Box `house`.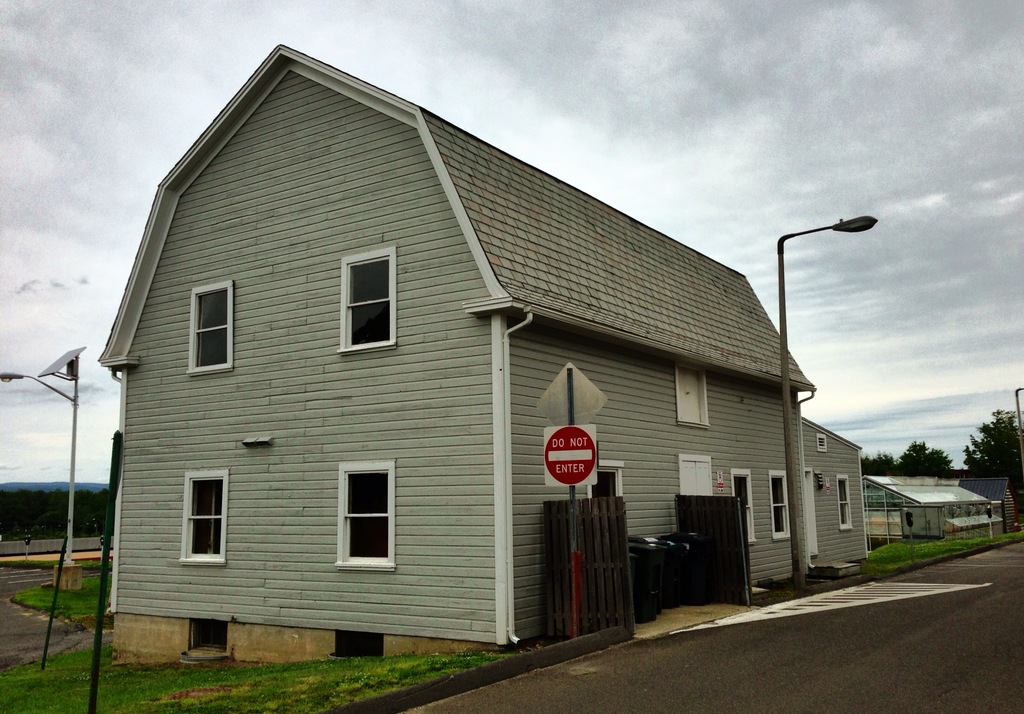
select_region(865, 472, 1000, 555).
